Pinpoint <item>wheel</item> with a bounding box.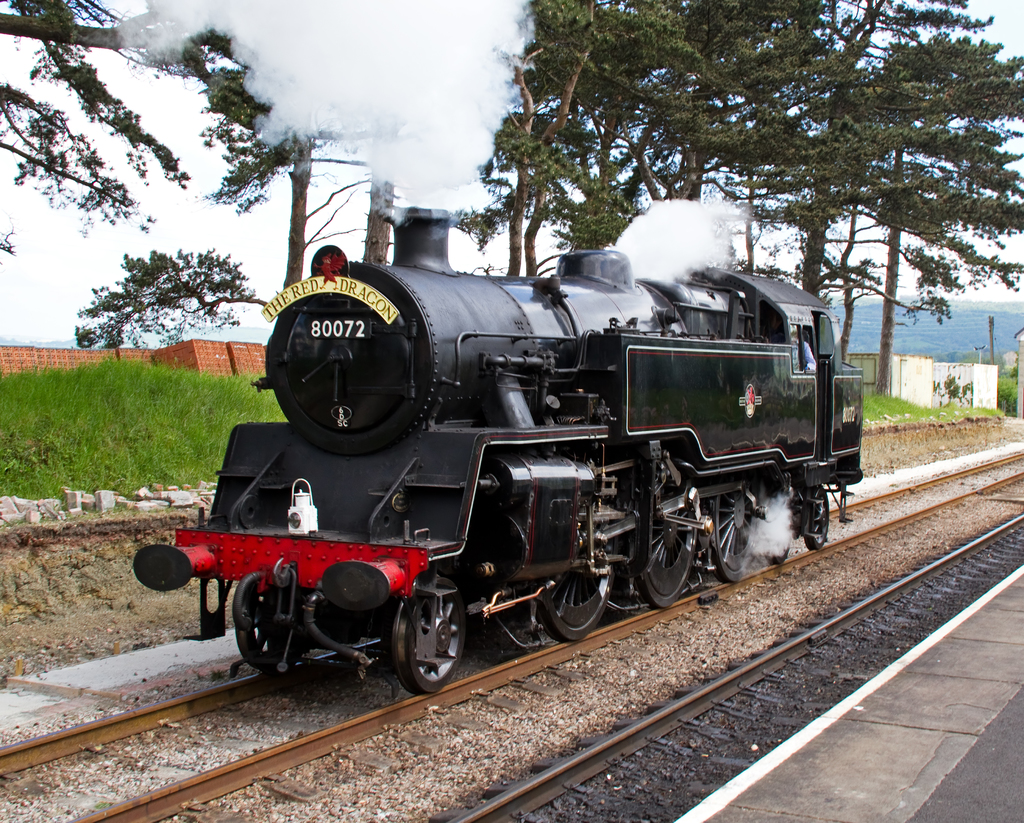
locate(637, 512, 698, 609).
